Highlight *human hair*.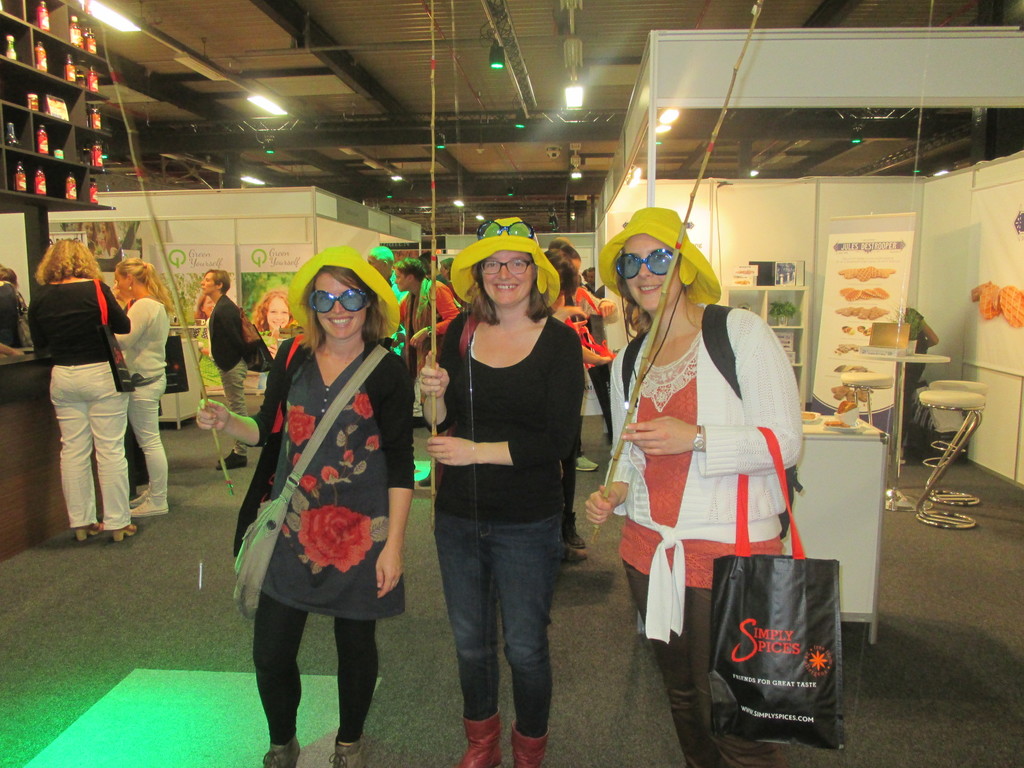
Highlighted region: <bbox>614, 274, 700, 337</bbox>.
